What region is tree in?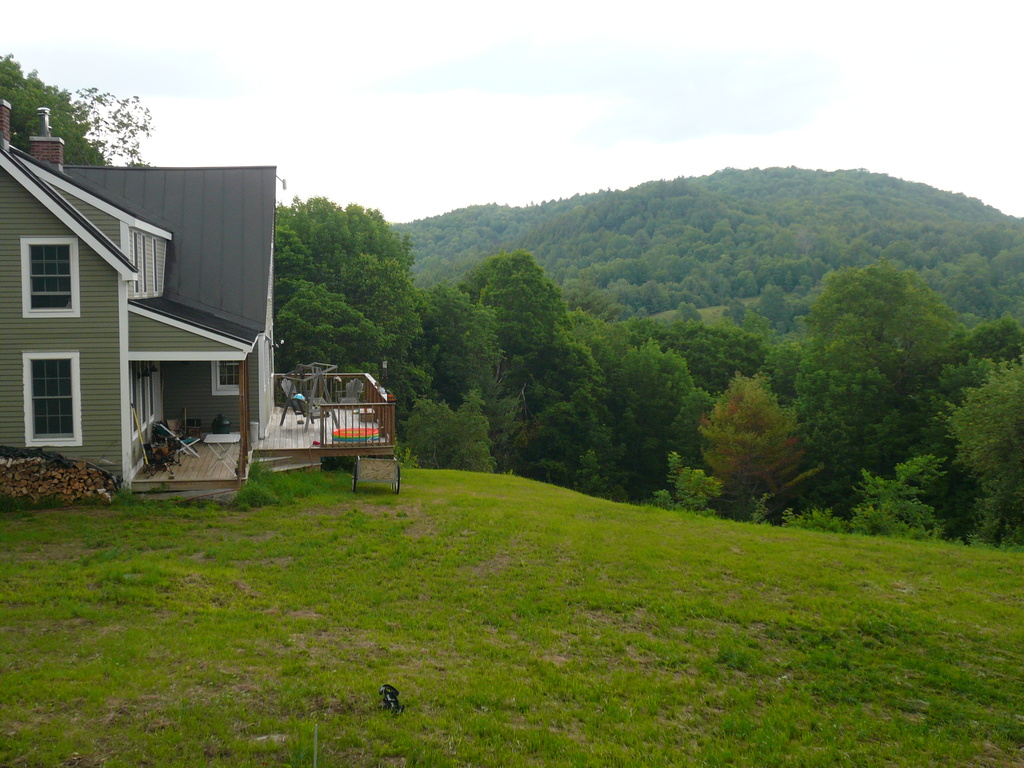
locate(787, 256, 982, 518).
